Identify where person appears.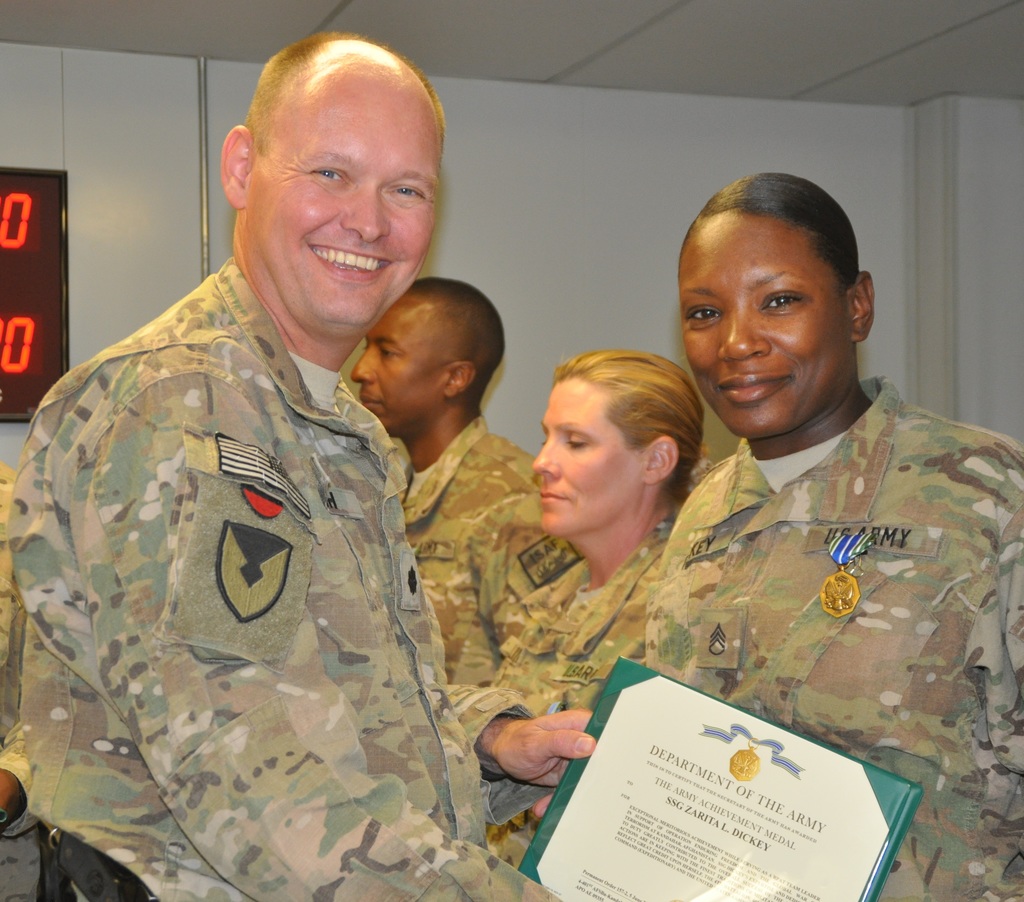
Appears at 620 170 984 851.
